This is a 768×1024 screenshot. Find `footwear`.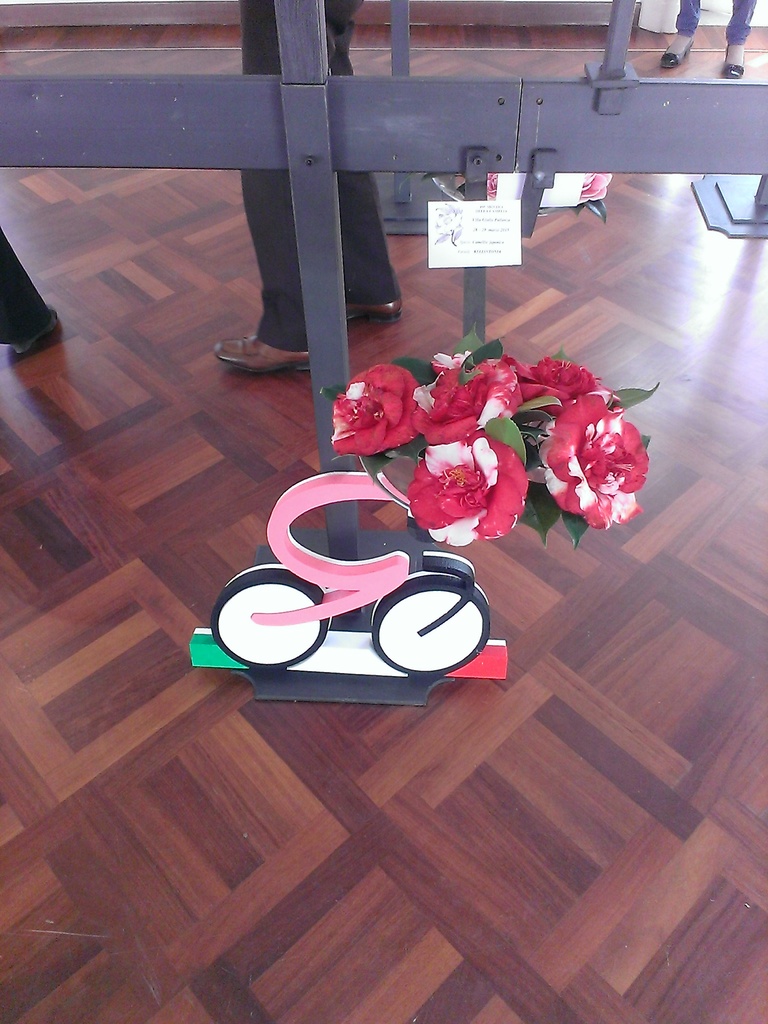
Bounding box: box=[346, 294, 403, 330].
